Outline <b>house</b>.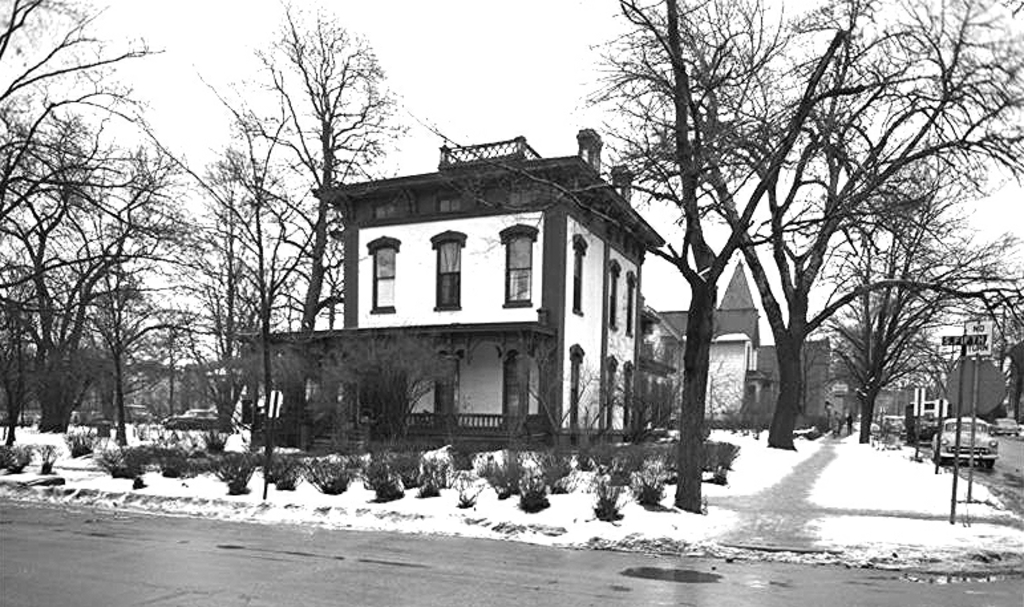
Outline: locate(940, 349, 1008, 424).
